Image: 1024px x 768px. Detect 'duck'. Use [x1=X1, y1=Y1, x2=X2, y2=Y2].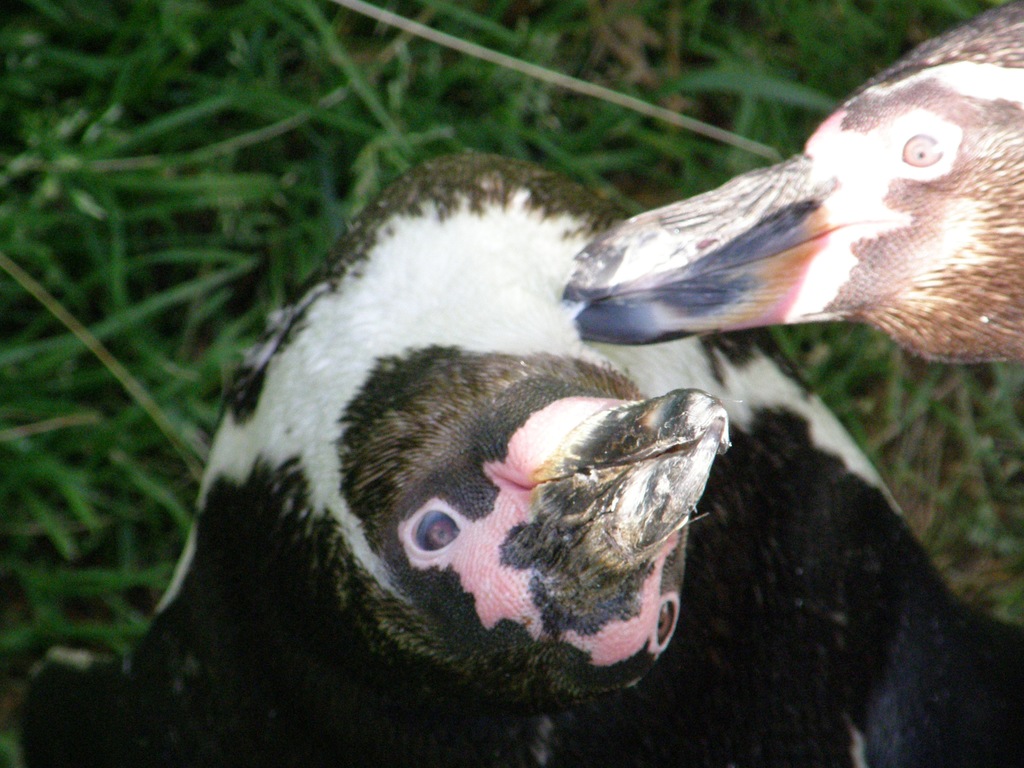
[x1=552, y1=0, x2=1023, y2=356].
